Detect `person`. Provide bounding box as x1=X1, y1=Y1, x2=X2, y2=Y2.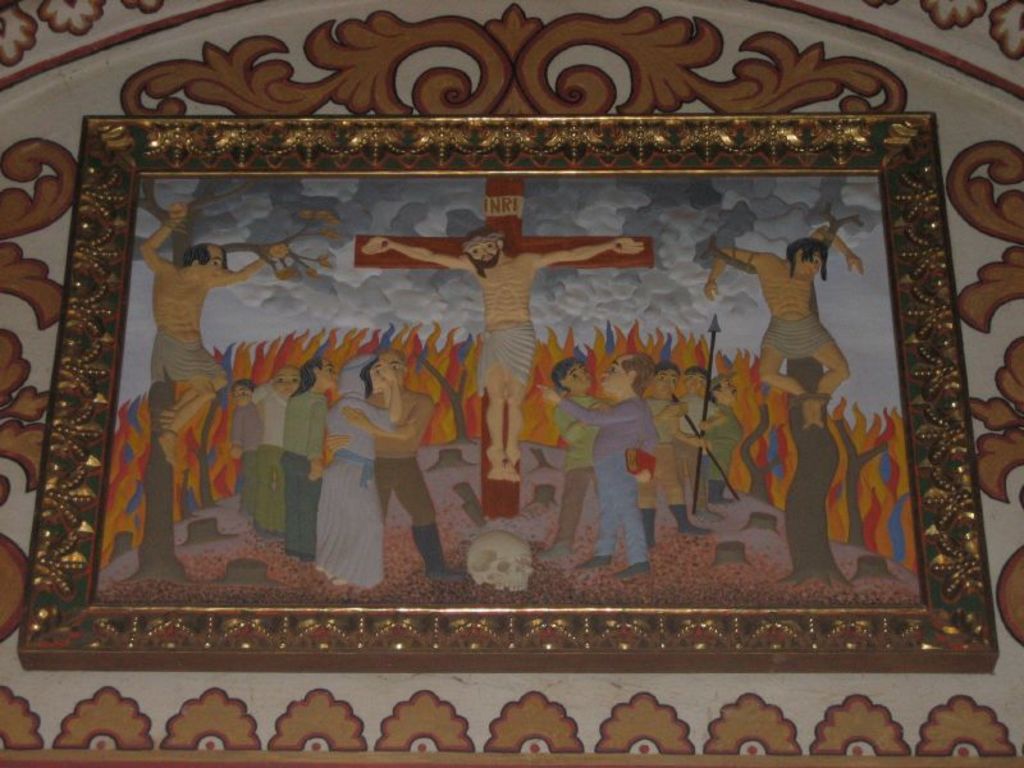
x1=283, y1=351, x2=343, y2=561.
